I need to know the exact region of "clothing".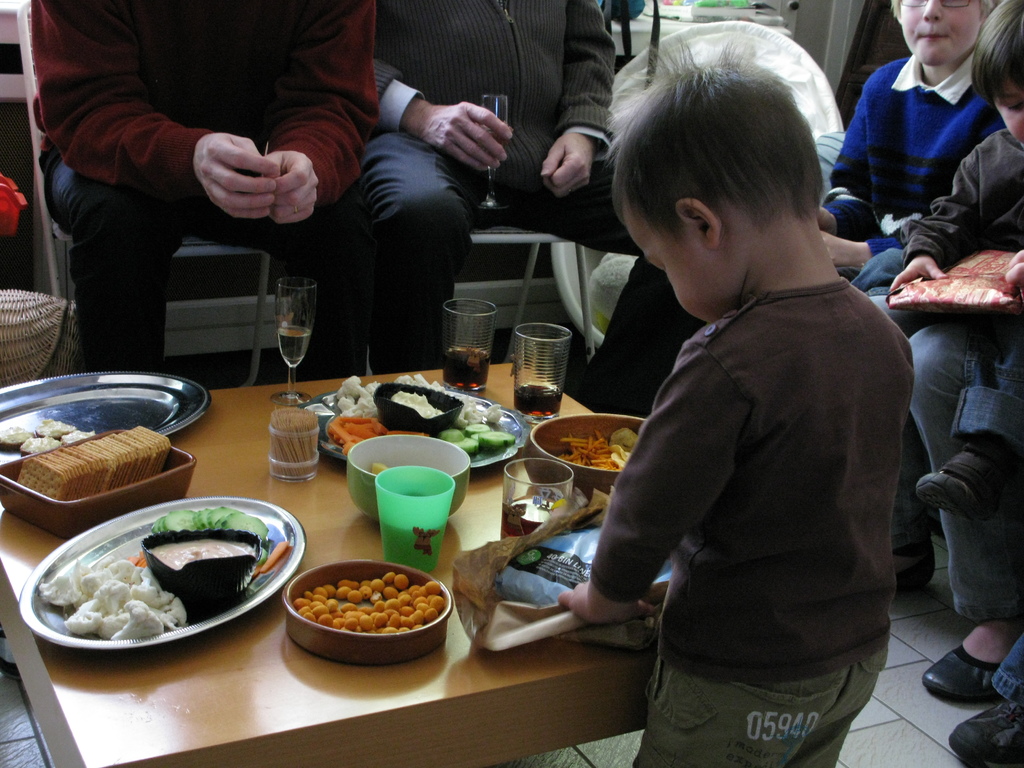
Region: {"x1": 586, "y1": 169, "x2": 916, "y2": 759}.
